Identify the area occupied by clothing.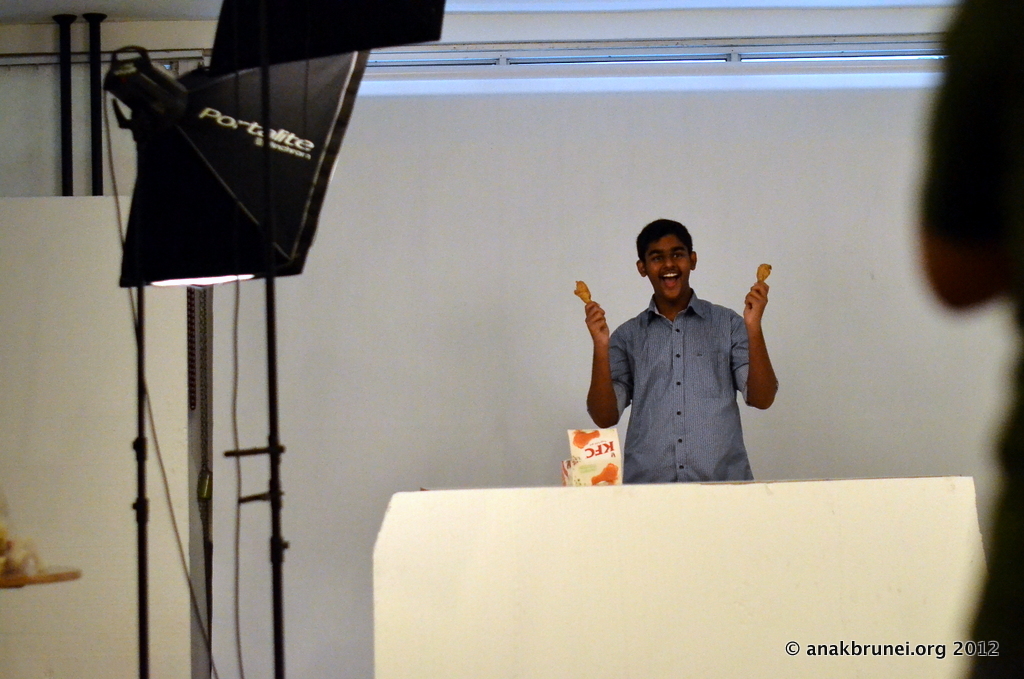
Area: [915, 0, 1023, 678].
